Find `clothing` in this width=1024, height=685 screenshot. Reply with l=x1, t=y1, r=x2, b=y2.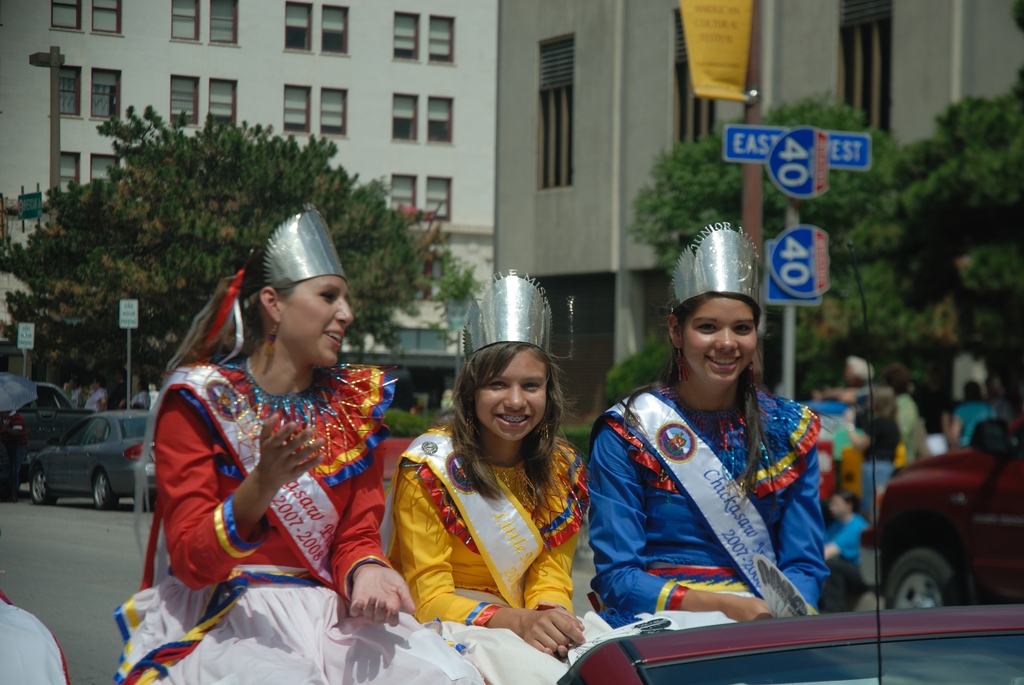
l=593, t=347, r=835, b=635.
